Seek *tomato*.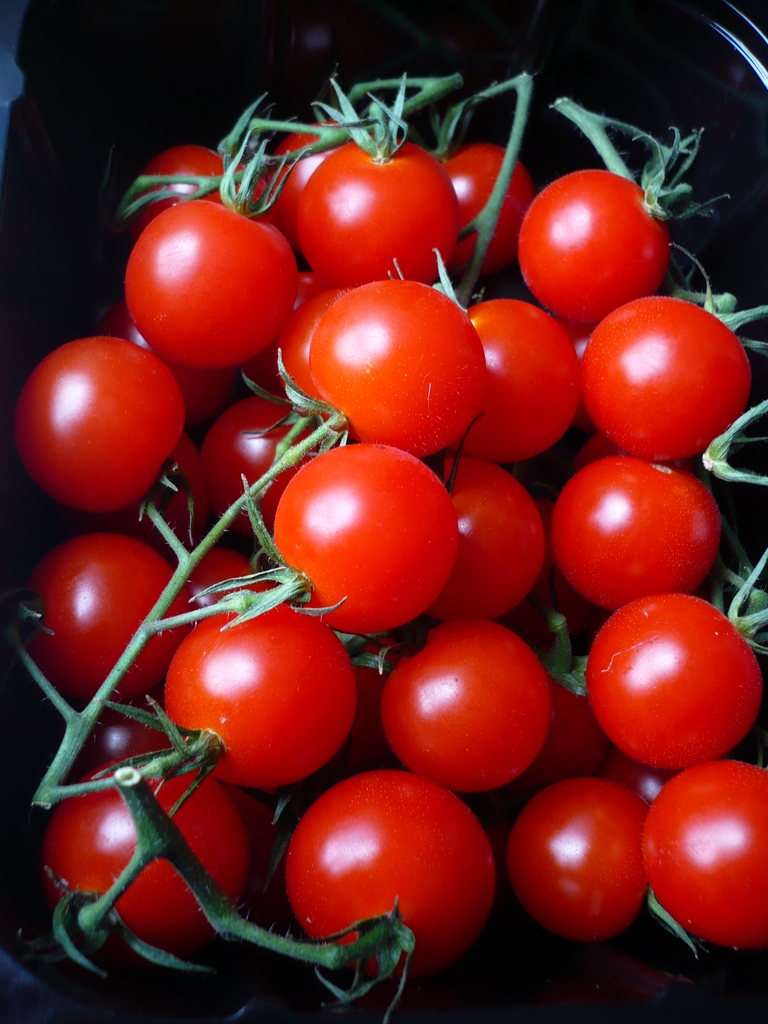
114/595/353/795.
